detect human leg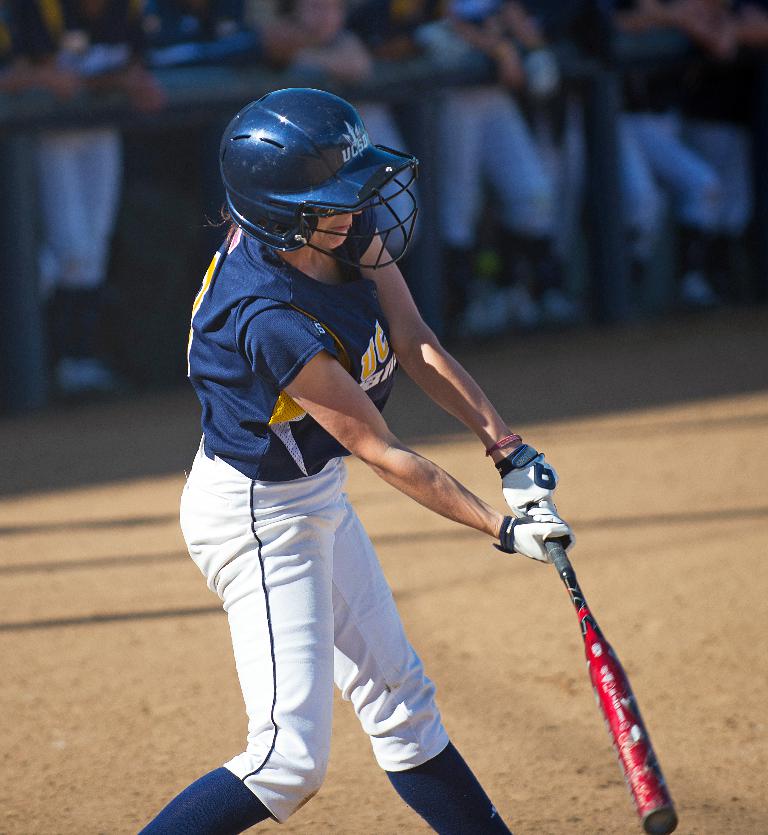
<box>329,466,505,834</box>
